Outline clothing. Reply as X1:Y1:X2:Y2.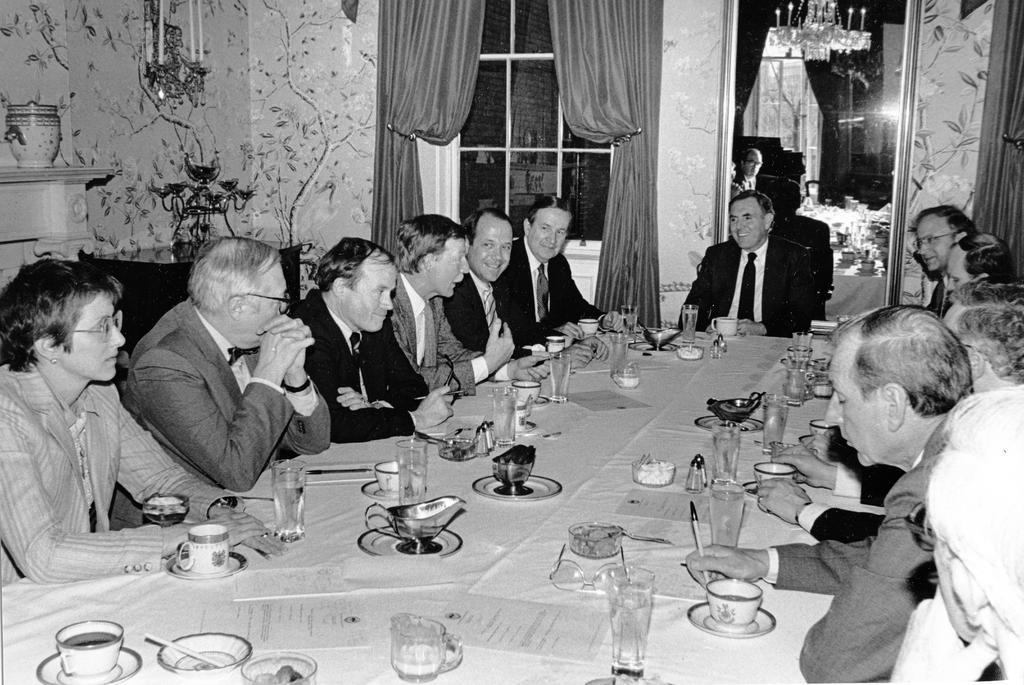
0:348:246:586.
